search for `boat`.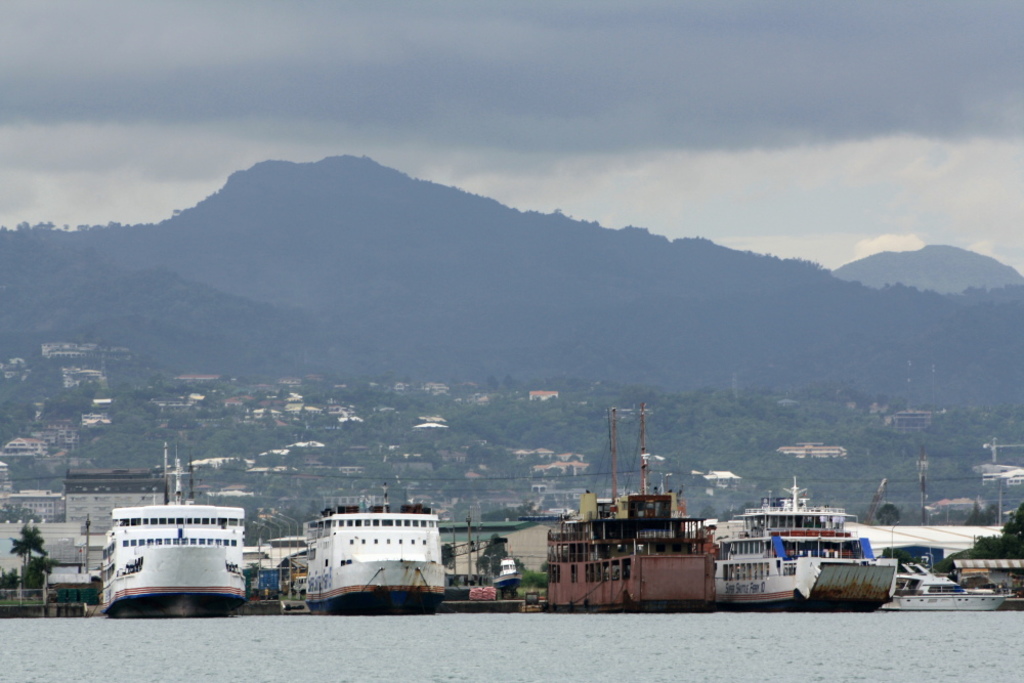
Found at {"left": 301, "top": 516, "right": 447, "bottom": 613}.
